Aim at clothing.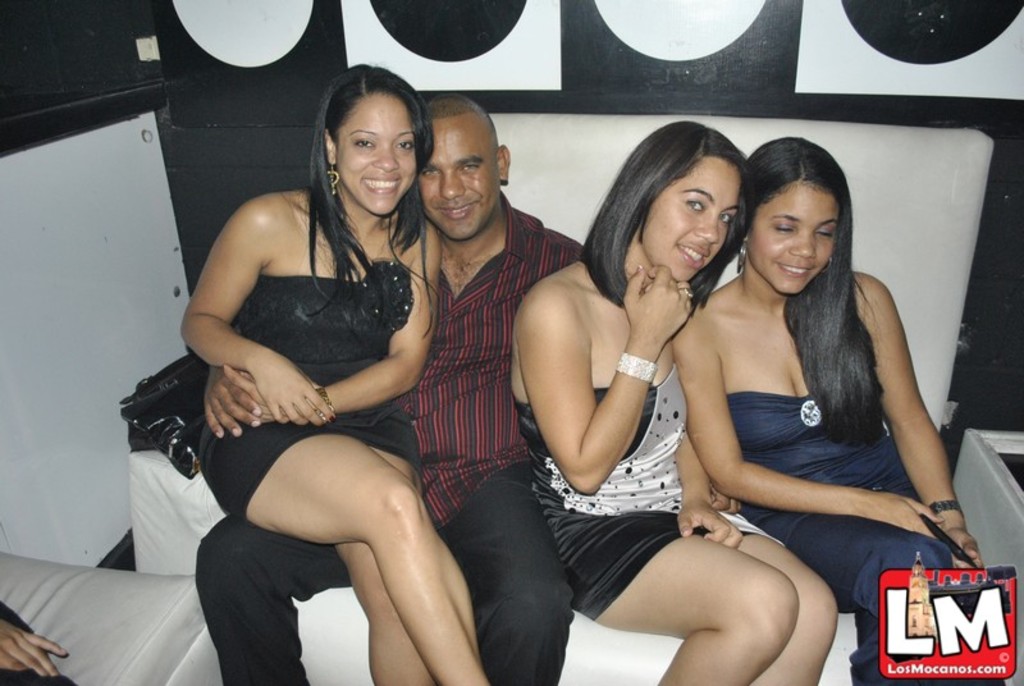
Aimed at {"left": 193, "top": 187, "right": 585, "bottom": 685}.
